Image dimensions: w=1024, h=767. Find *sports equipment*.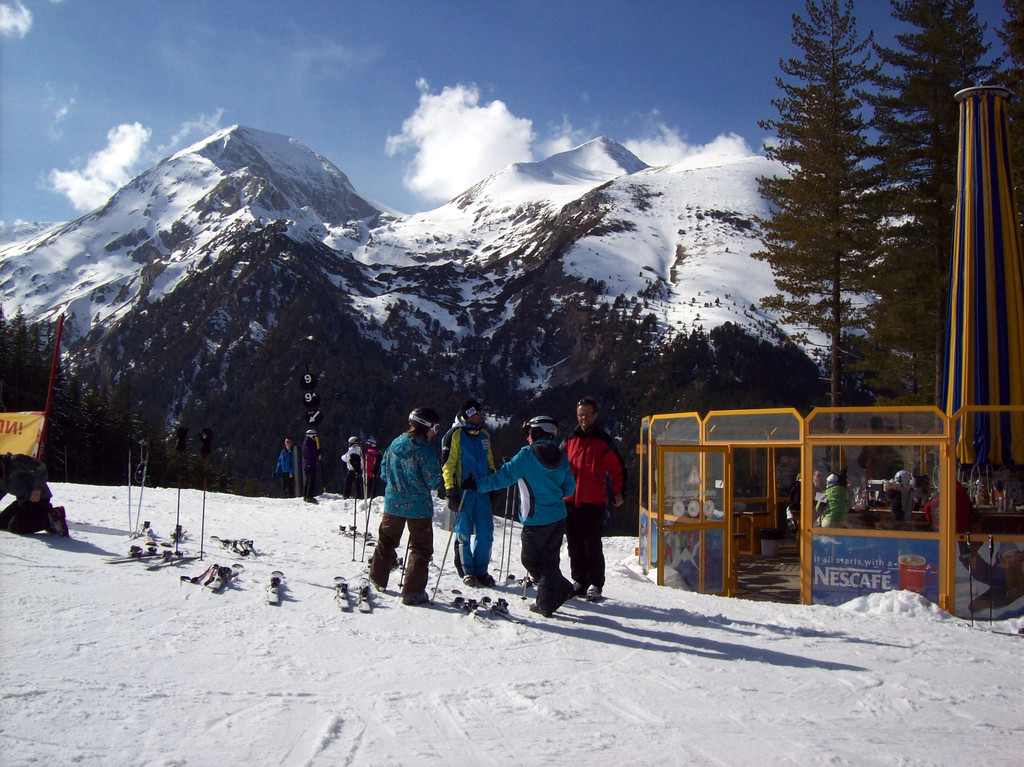
bbox=(267, 570, 283, 604).
